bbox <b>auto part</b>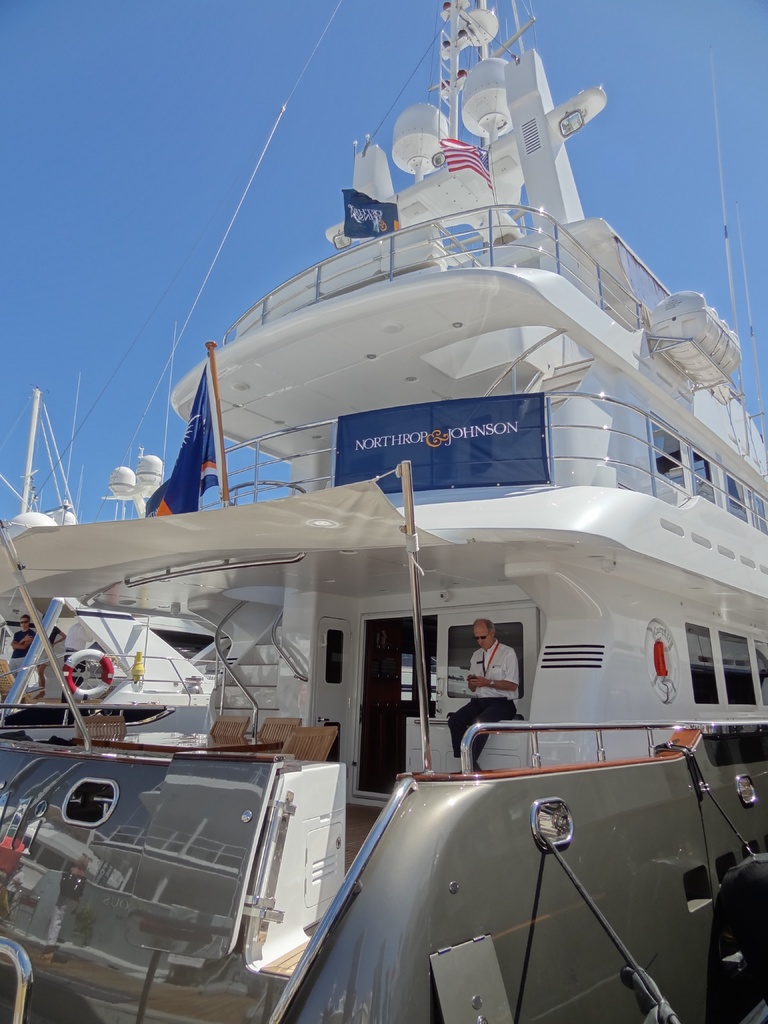
box=[444, 33, 477, 61]
